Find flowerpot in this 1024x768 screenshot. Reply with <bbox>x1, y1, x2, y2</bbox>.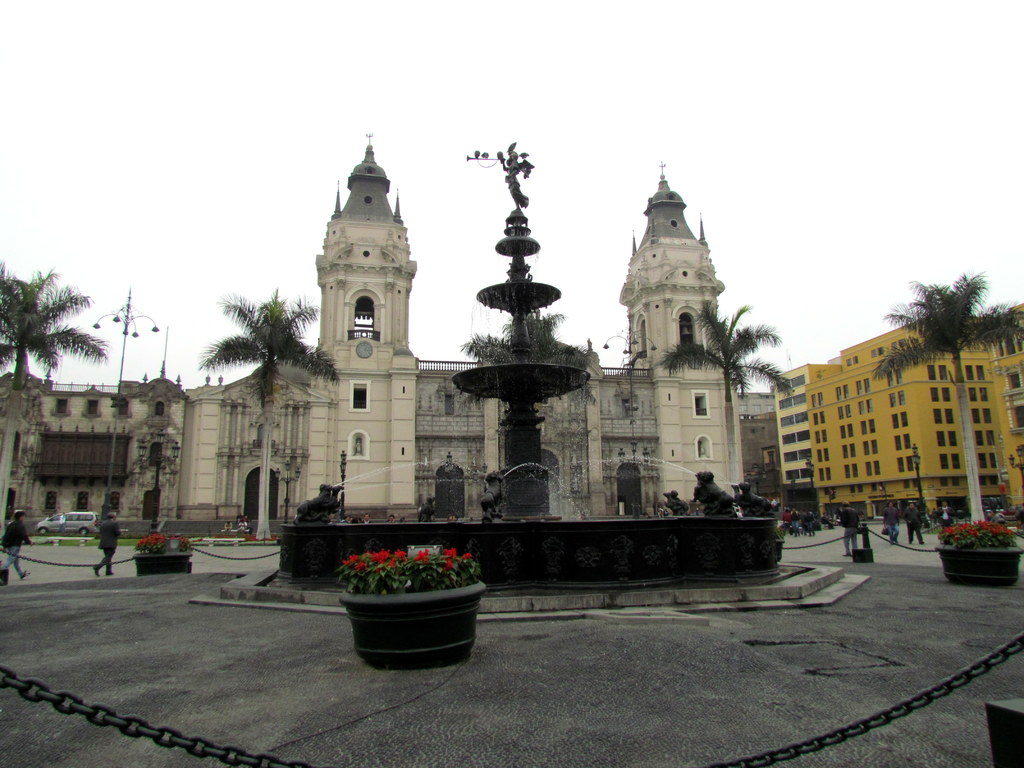
<bbox>128, 546, 193, 578</bbox>.
